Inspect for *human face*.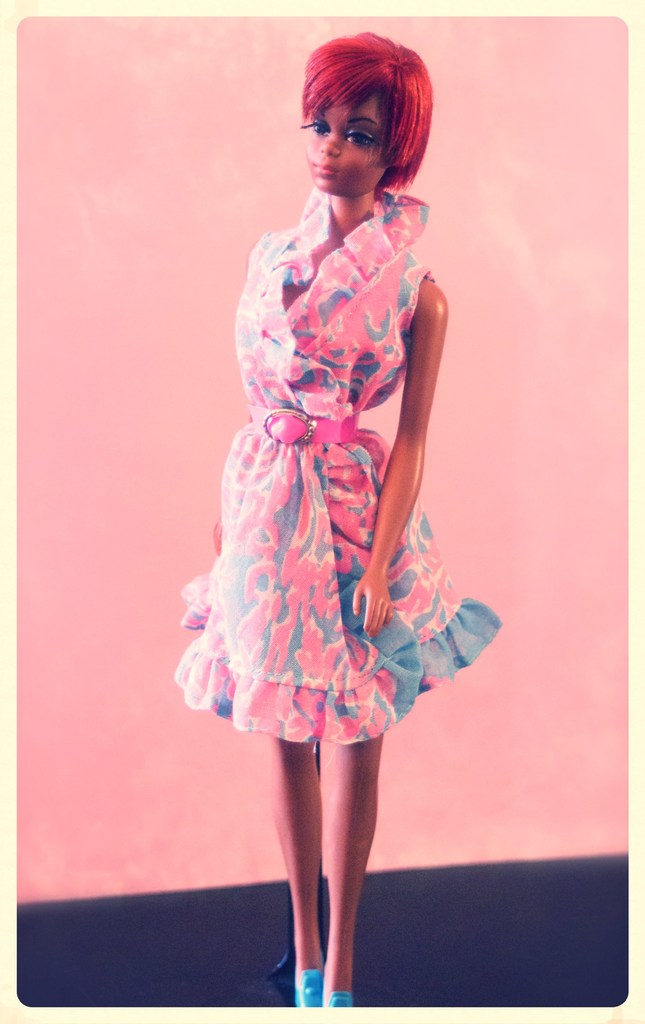
Inspection: (309, 89, 393, 199).
